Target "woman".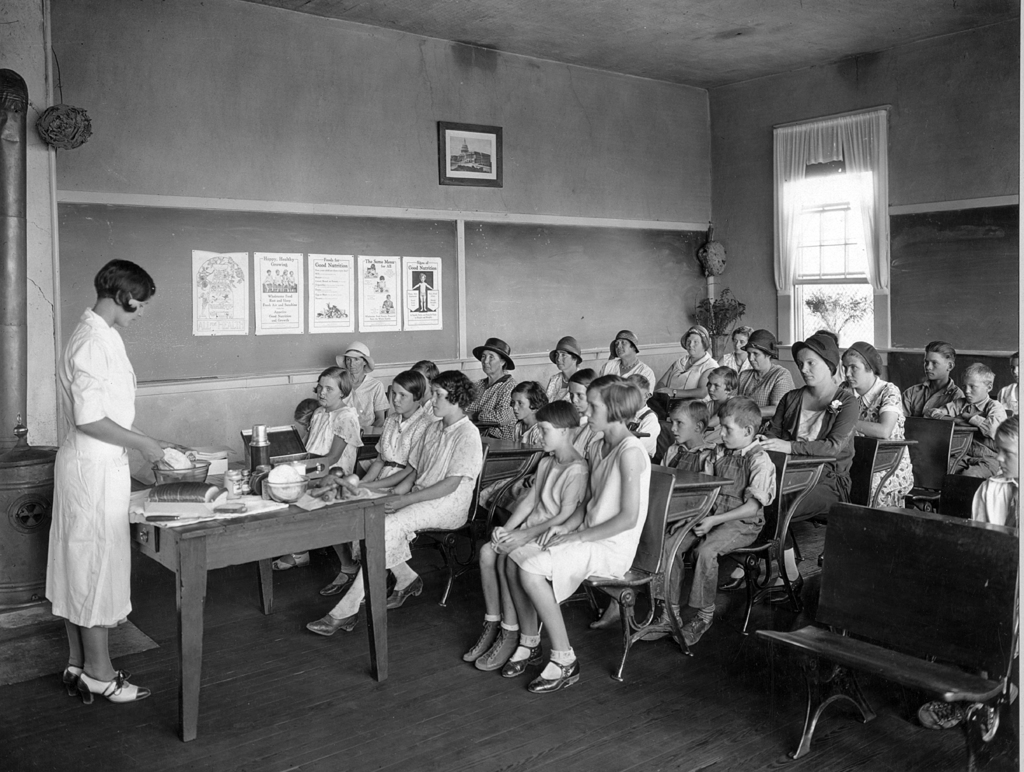
Target region: l=541, t=336, r=589, b=410.
